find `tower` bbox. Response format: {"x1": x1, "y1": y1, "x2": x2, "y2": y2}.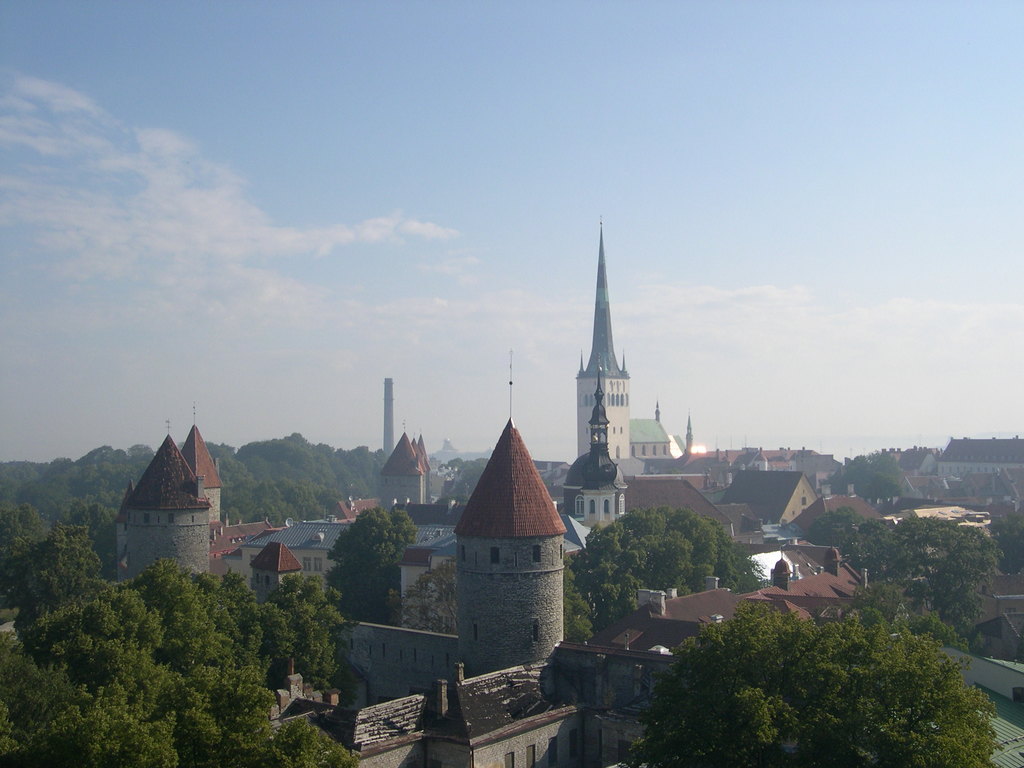
{"x1": 579, "y1": 220, "x2": 632, "y2": 461}.
